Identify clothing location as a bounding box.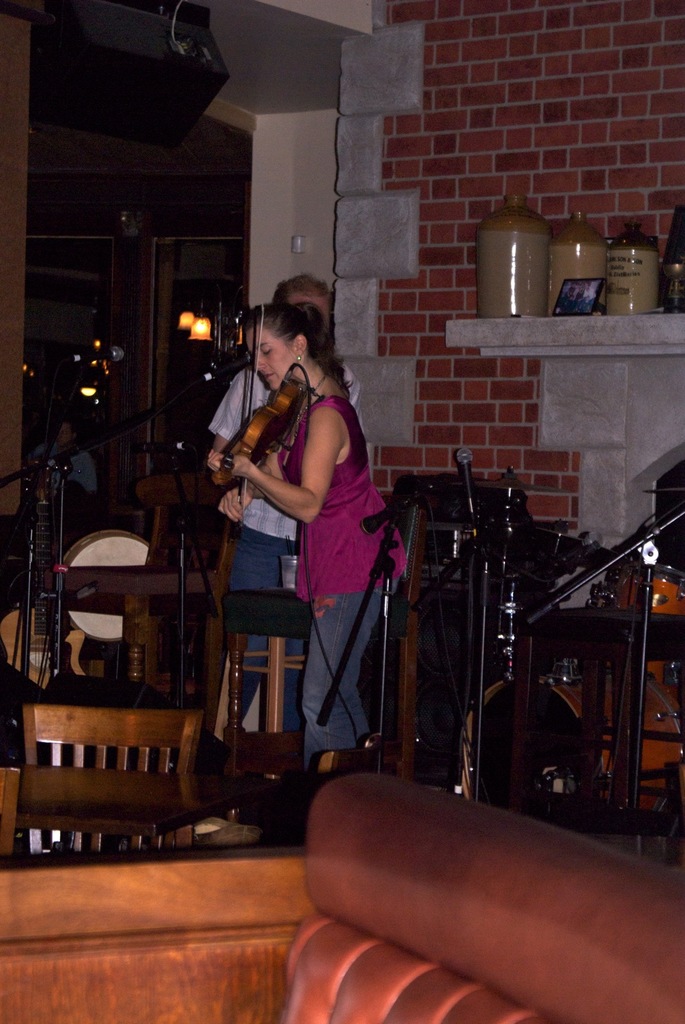
Rect(206, 357, 359, 746).
